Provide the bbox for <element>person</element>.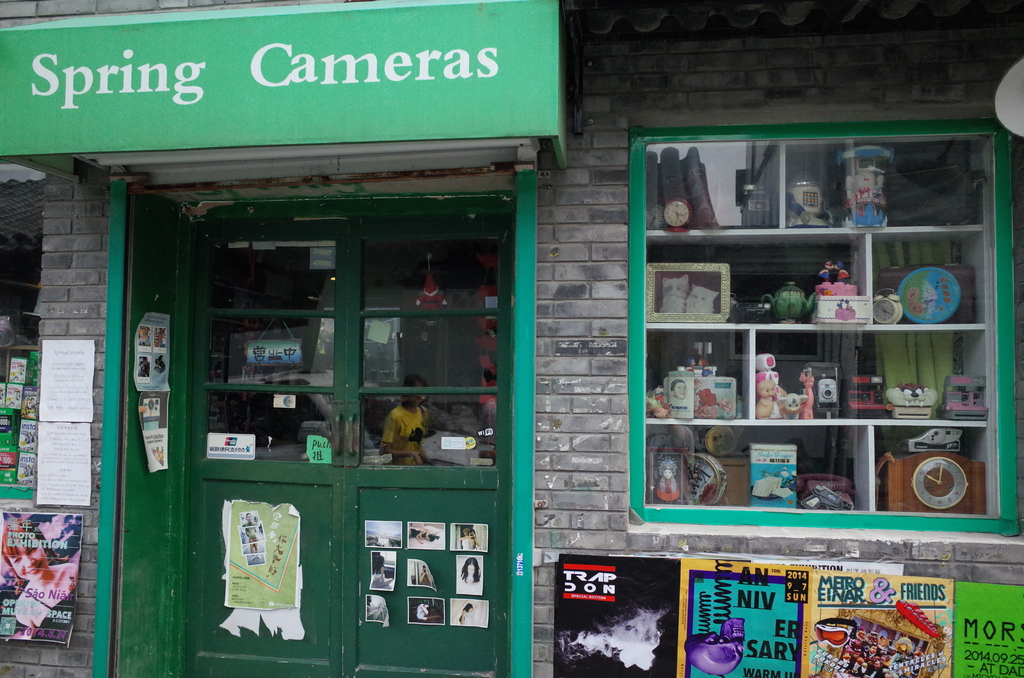
{"x1": 671, "y1": 380, "x2": 687, "y2": 404}.
